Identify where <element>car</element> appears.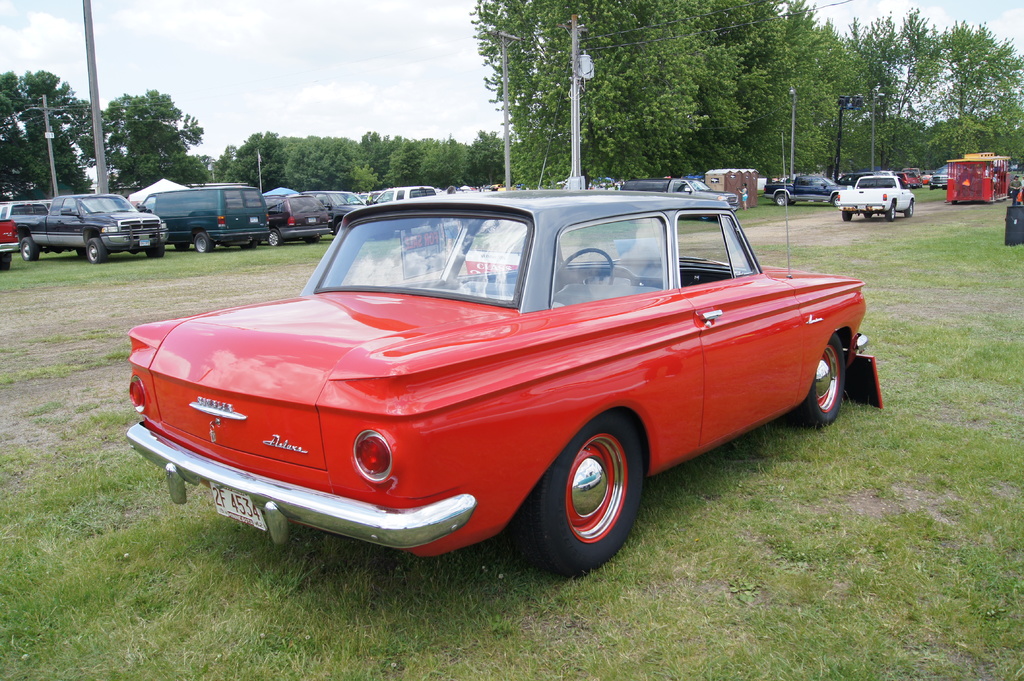
Appears at Rect(369, 188, 444, 203).
